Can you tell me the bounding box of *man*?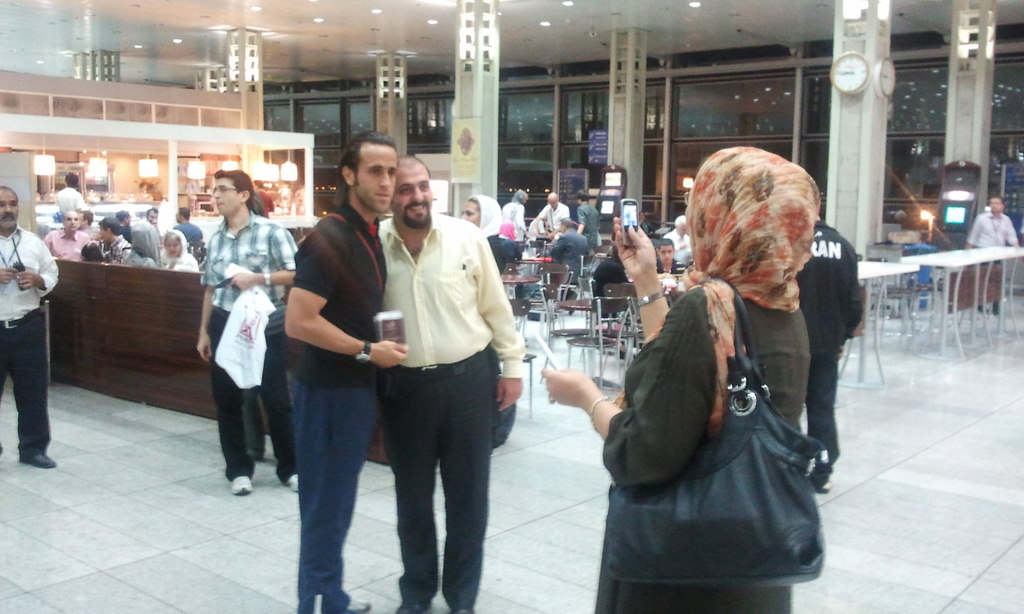
[x1=93, y1=217, x2=134, y2=267].
